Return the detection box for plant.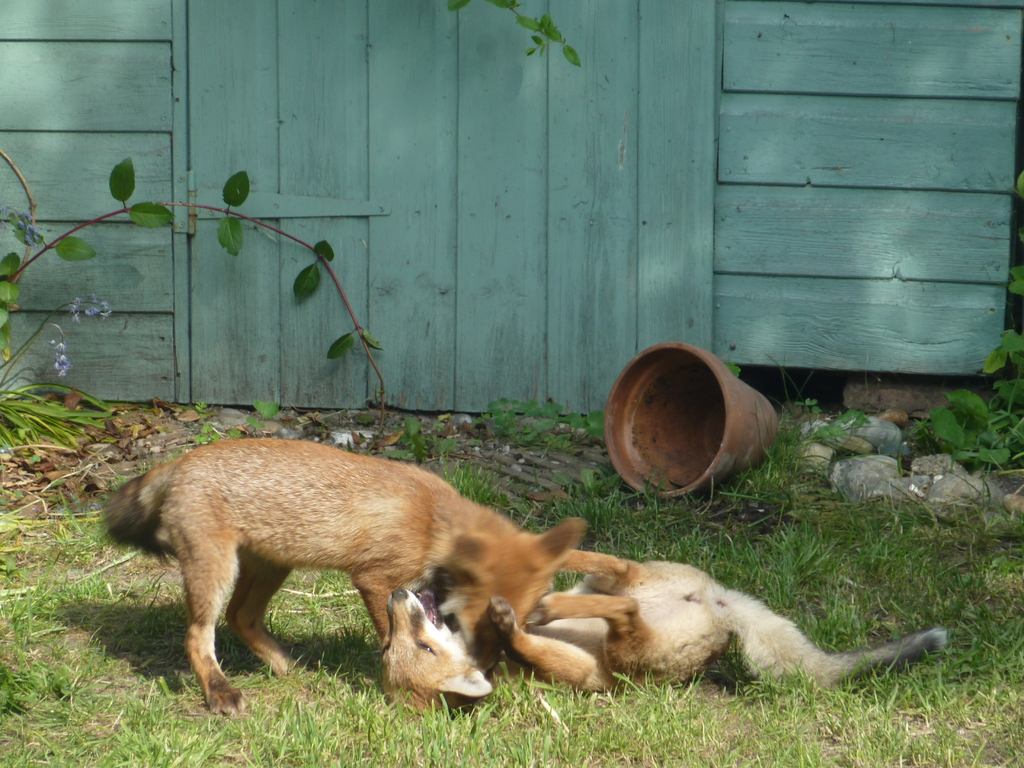
0:152:387:462.
